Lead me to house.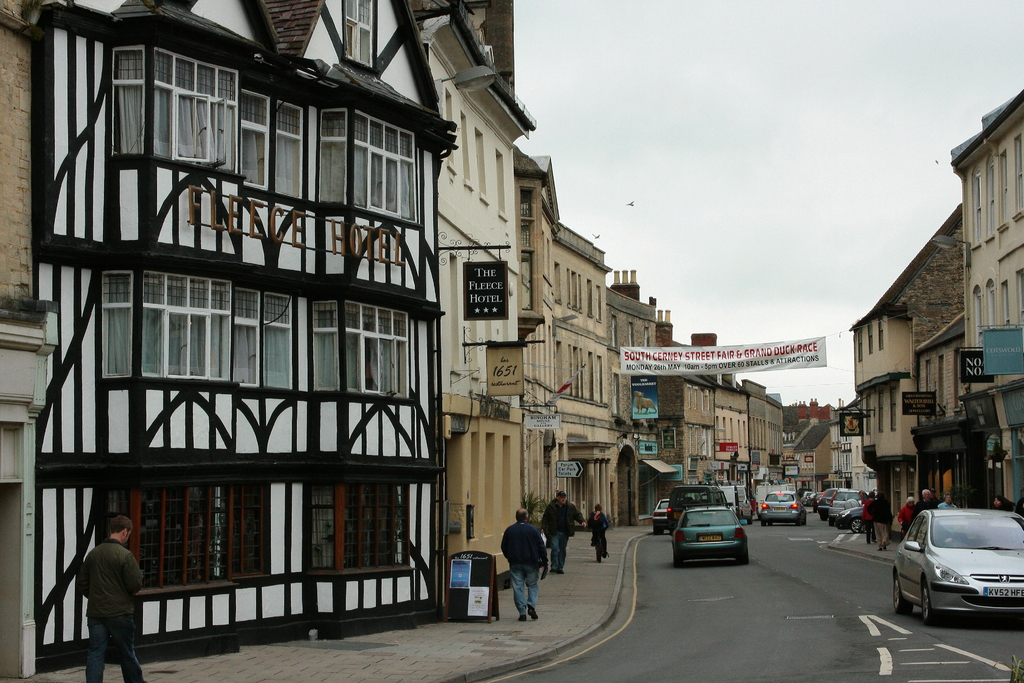
Lead to (left=527, top=155, right=614, bottom=523).
